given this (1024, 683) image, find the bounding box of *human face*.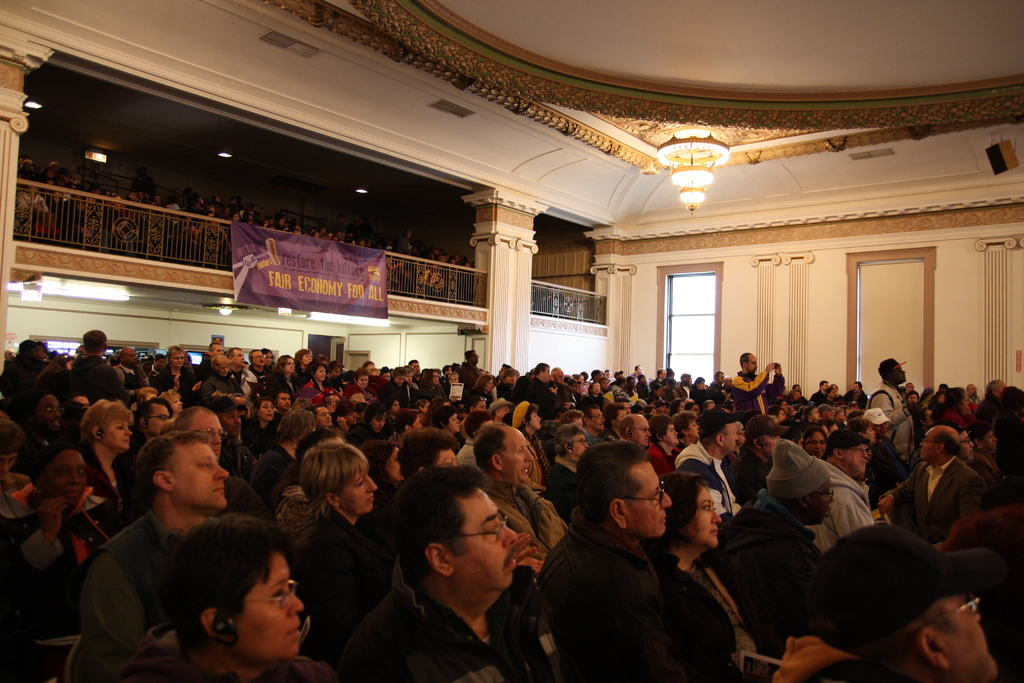
bbox=[316, 407, 331, 426].
